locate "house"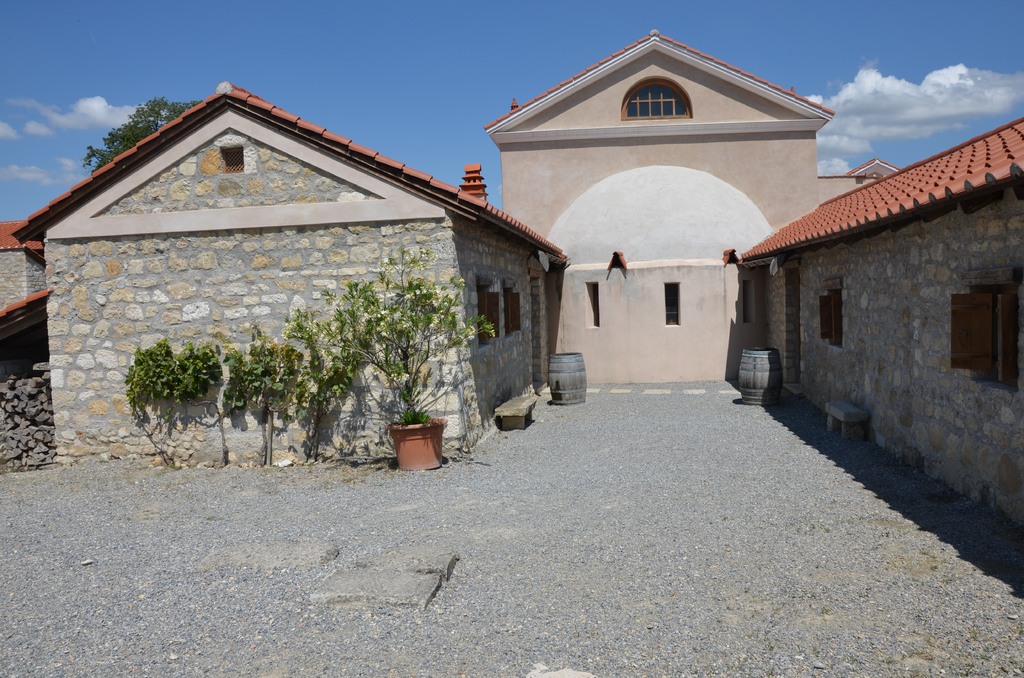
box(481, 33, 829, 377)
